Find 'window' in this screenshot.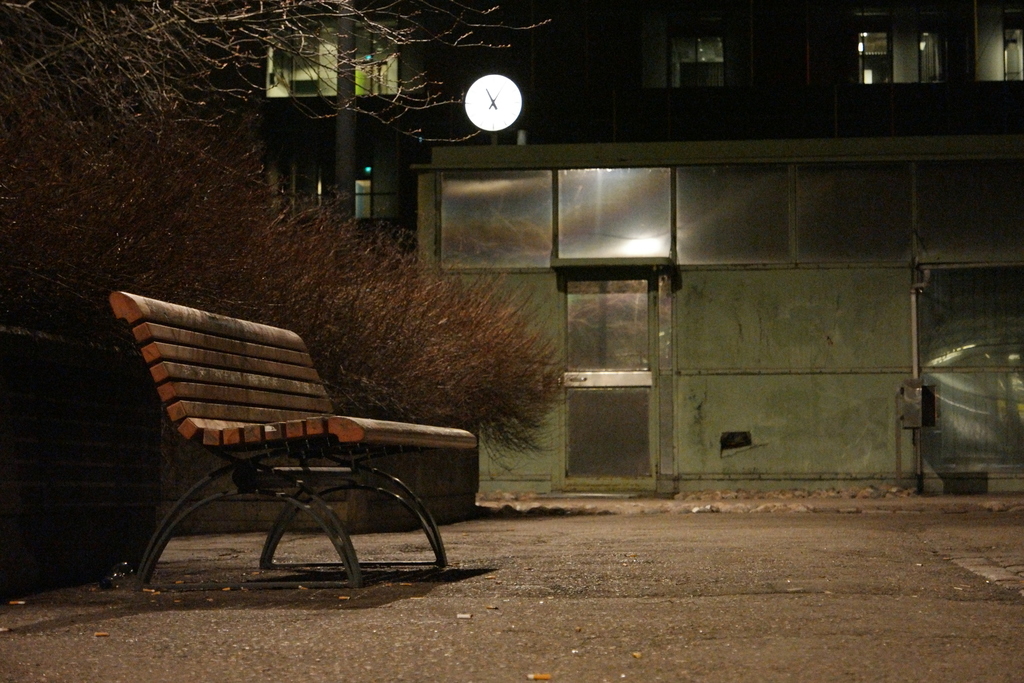
The bounding box for 'window' is left=999, top=12, right=1023, bottom=85.
